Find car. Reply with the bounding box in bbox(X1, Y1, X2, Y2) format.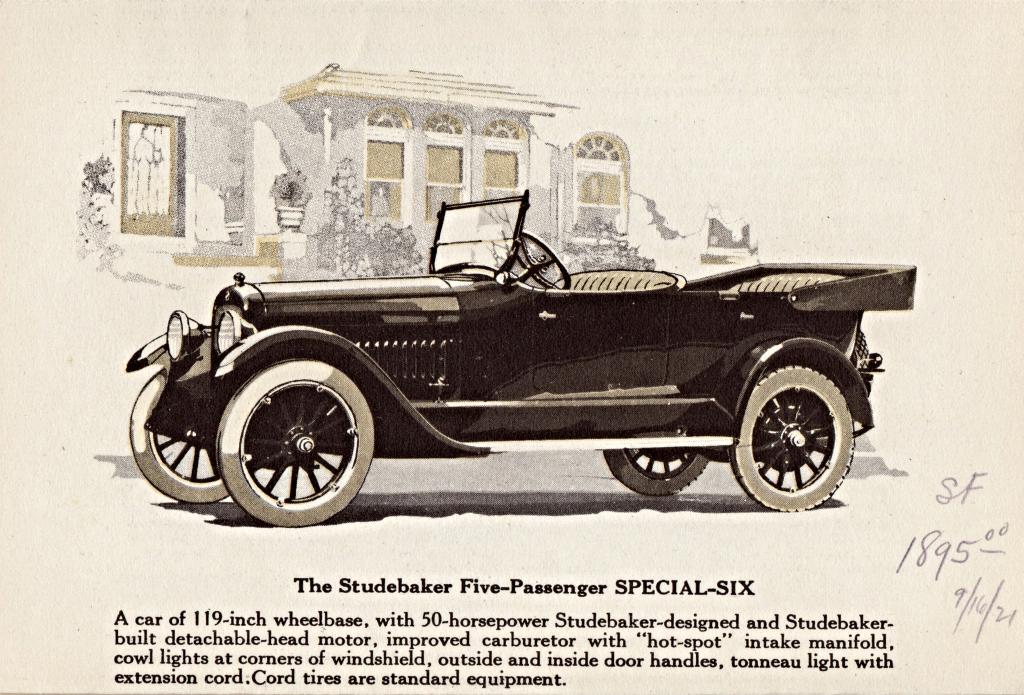
bbox(126, 184, 920, 534).
